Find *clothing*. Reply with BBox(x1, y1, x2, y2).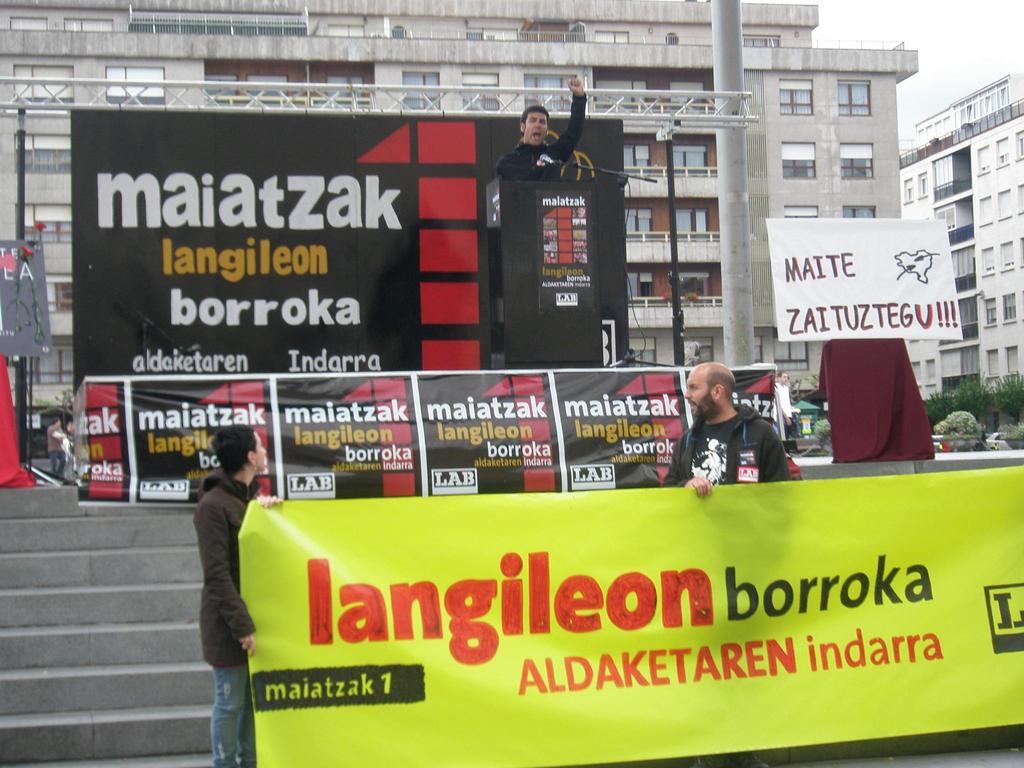
BBox(198, 469, 265, 767).
